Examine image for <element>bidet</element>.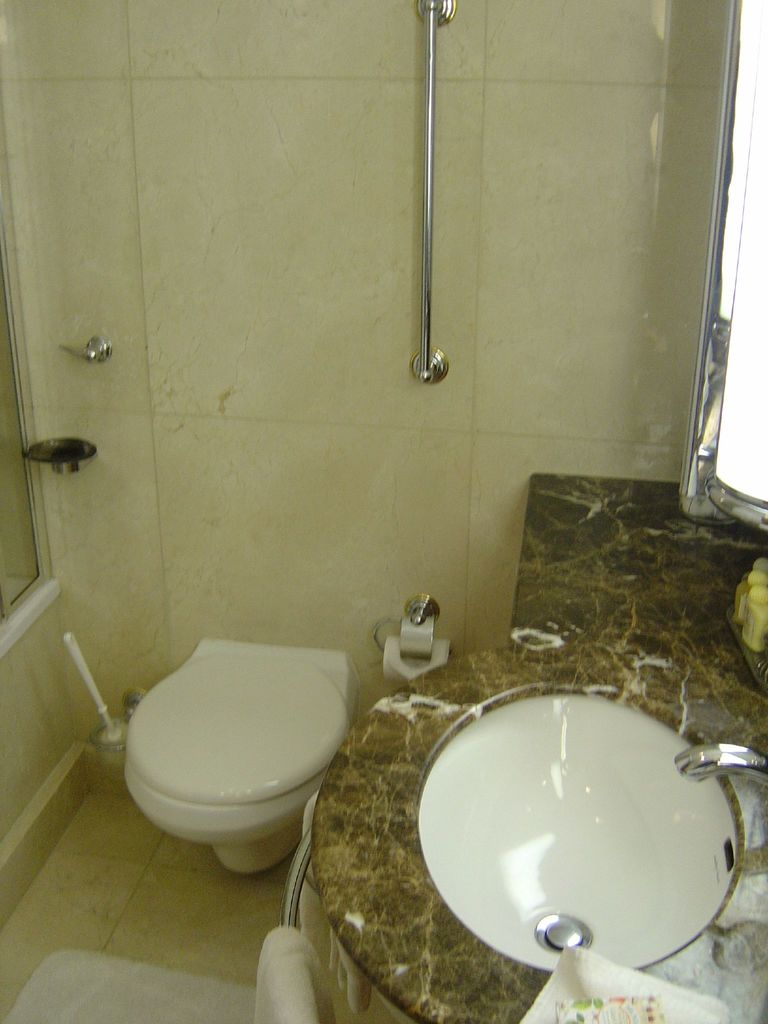
Examination result: select_region(124, 645, 364, 882).
